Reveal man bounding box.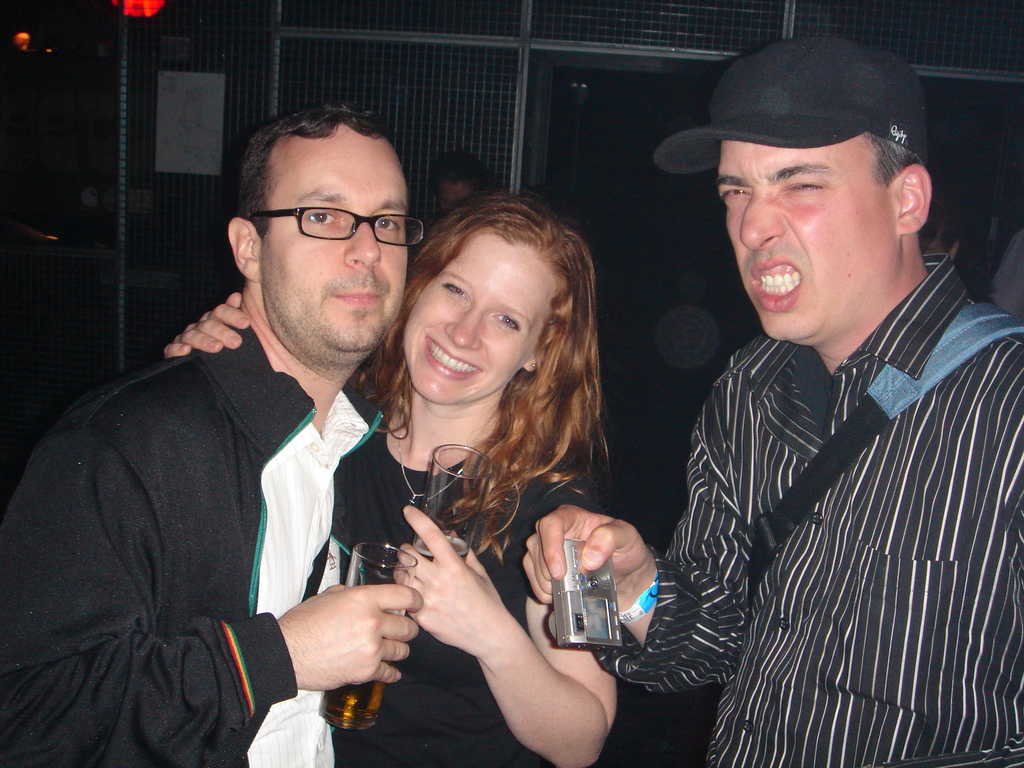
Revealed: {"left": 0, "top": 111, "right": 429, "bottom": 767}.
